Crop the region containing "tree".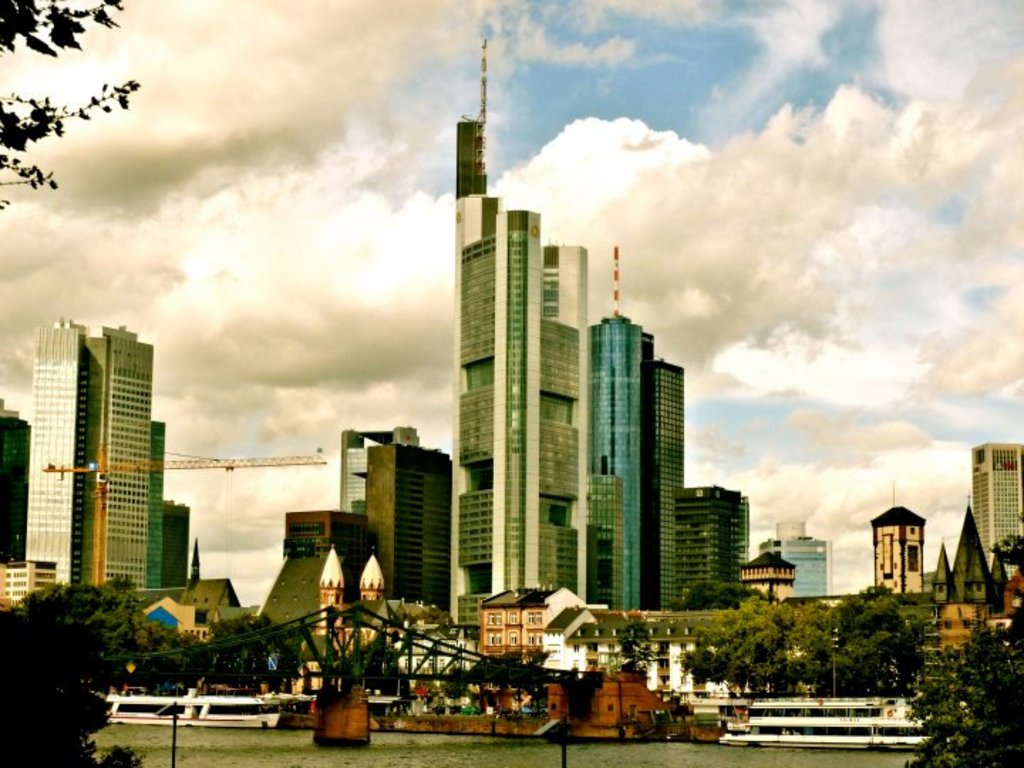
Crop region: 171 631 212 700.
